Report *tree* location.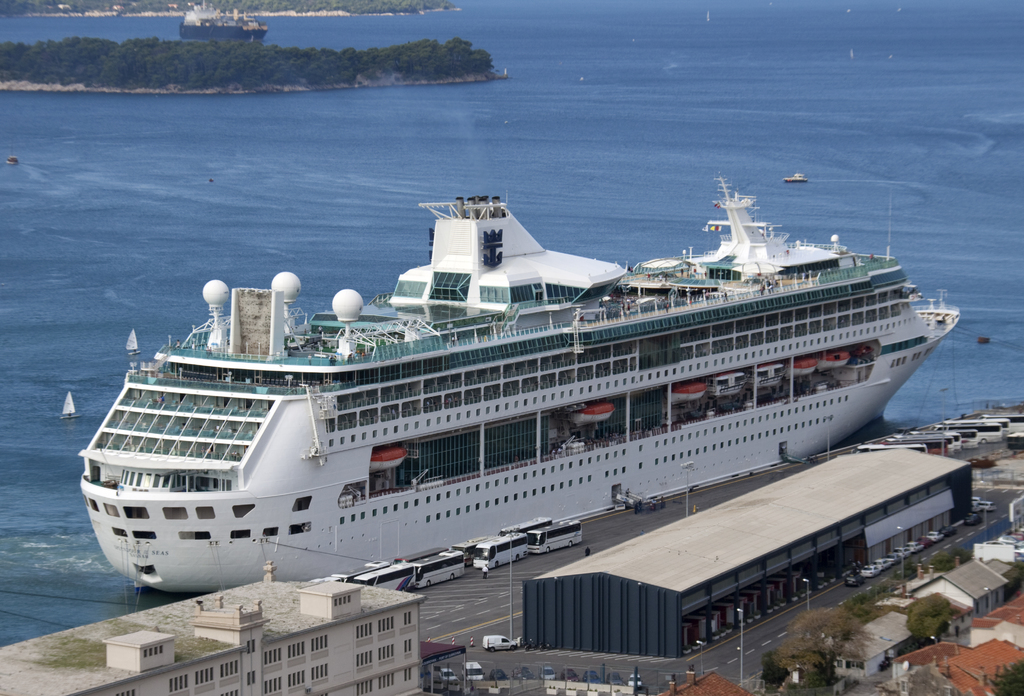
Report: box(995, 656, 1023, 695).
